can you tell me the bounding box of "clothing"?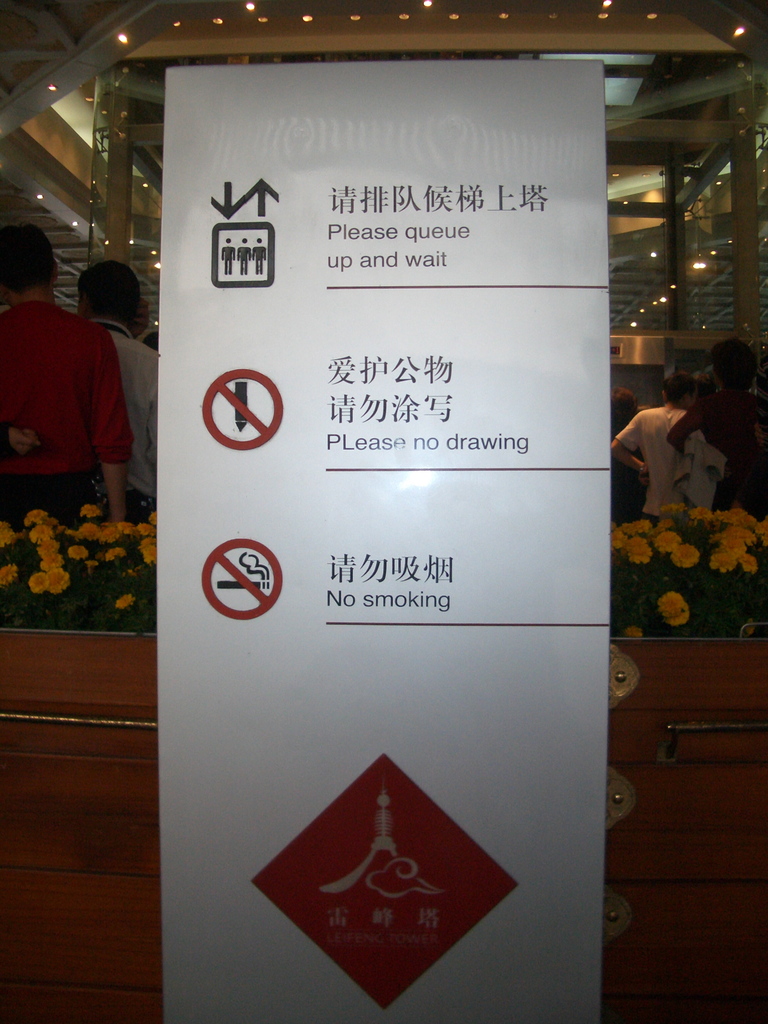
[x1=705, y1=387, x2=767, y2=518].
